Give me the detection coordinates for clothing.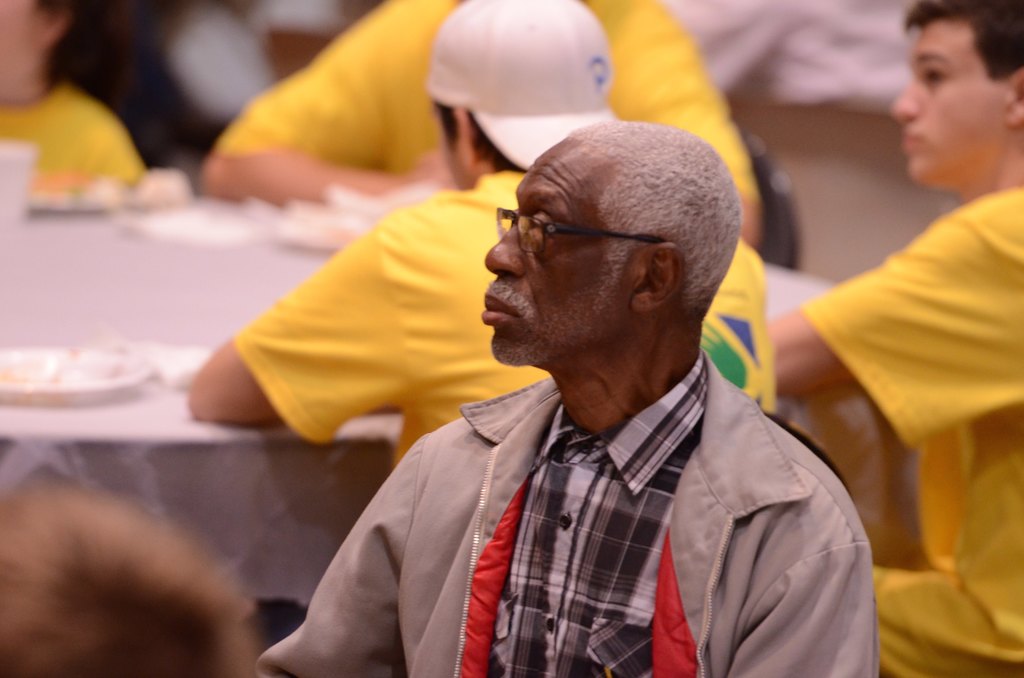
{"x1": 252, "y1": 347, "x2": 878, "y2": 677}.
